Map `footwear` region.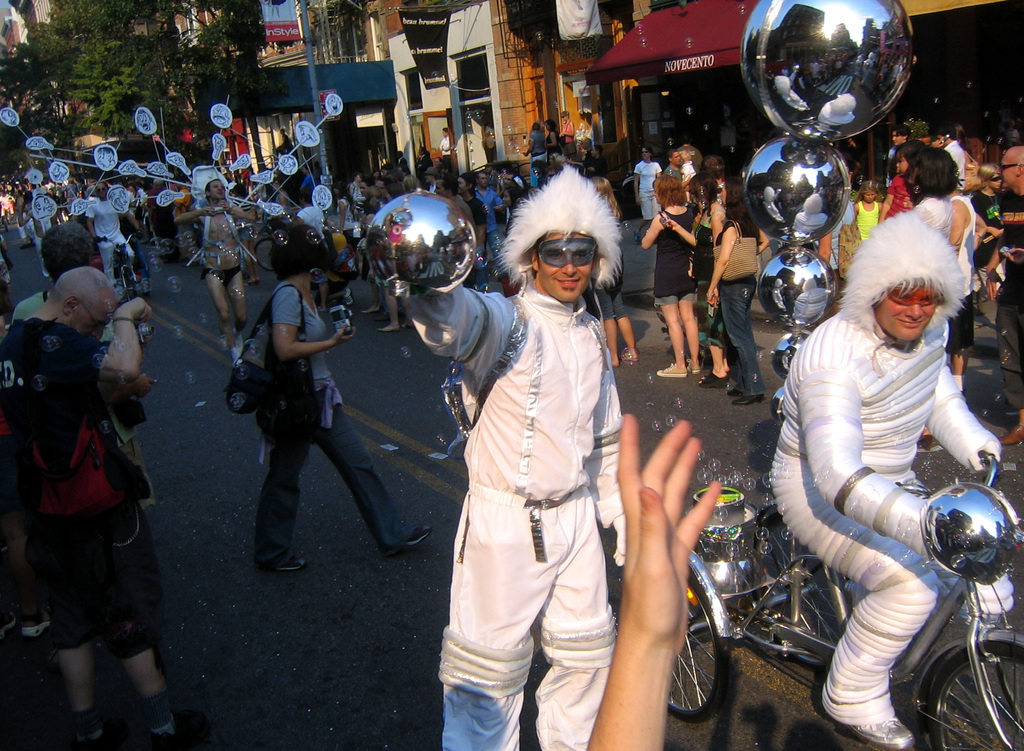
Mapped to {"left": 845, "top": 718, "right": 913, "bottom": 750}.
